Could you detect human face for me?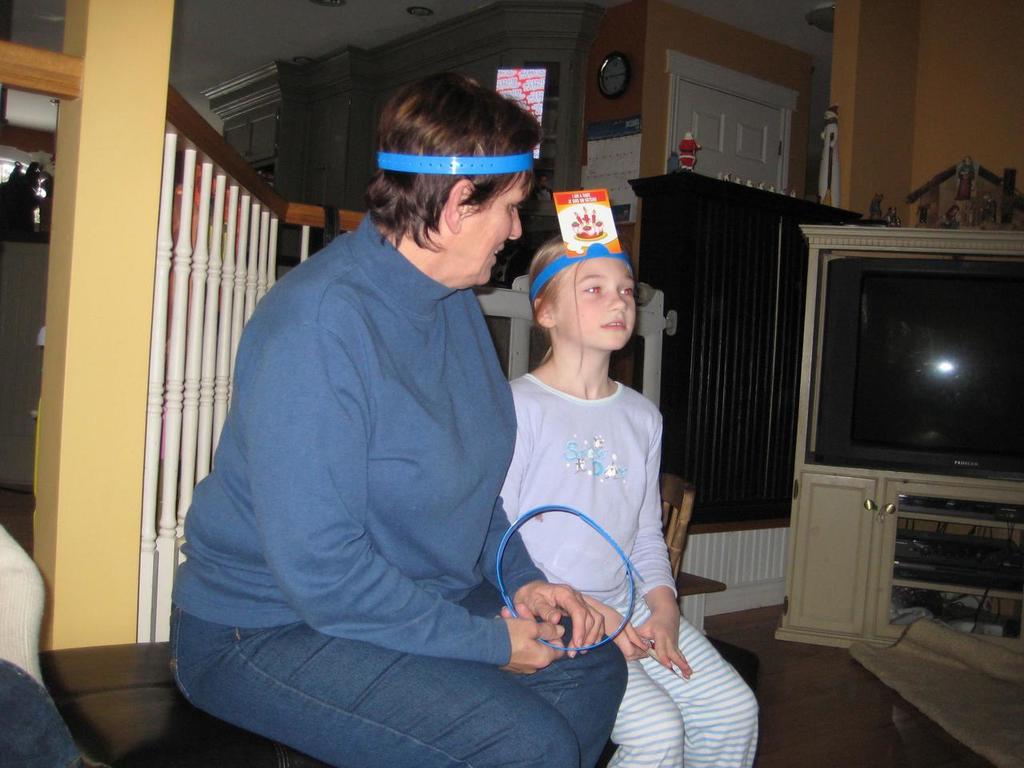
Detection result: crop(542, 252, 632, 346).
